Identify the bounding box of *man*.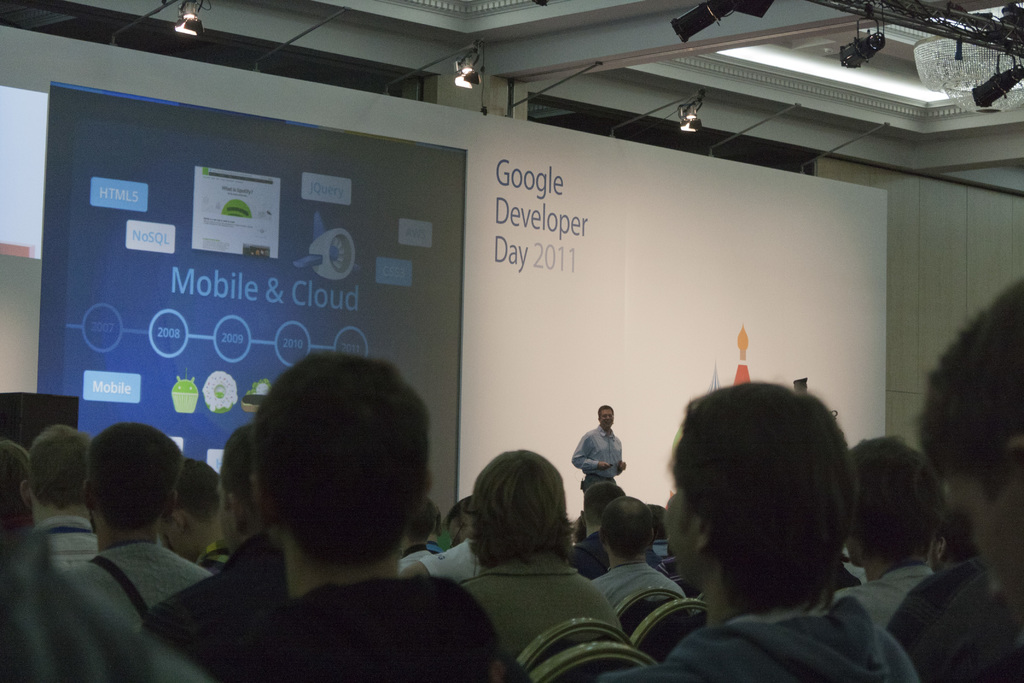
locate(152, 352, 500, 682).
